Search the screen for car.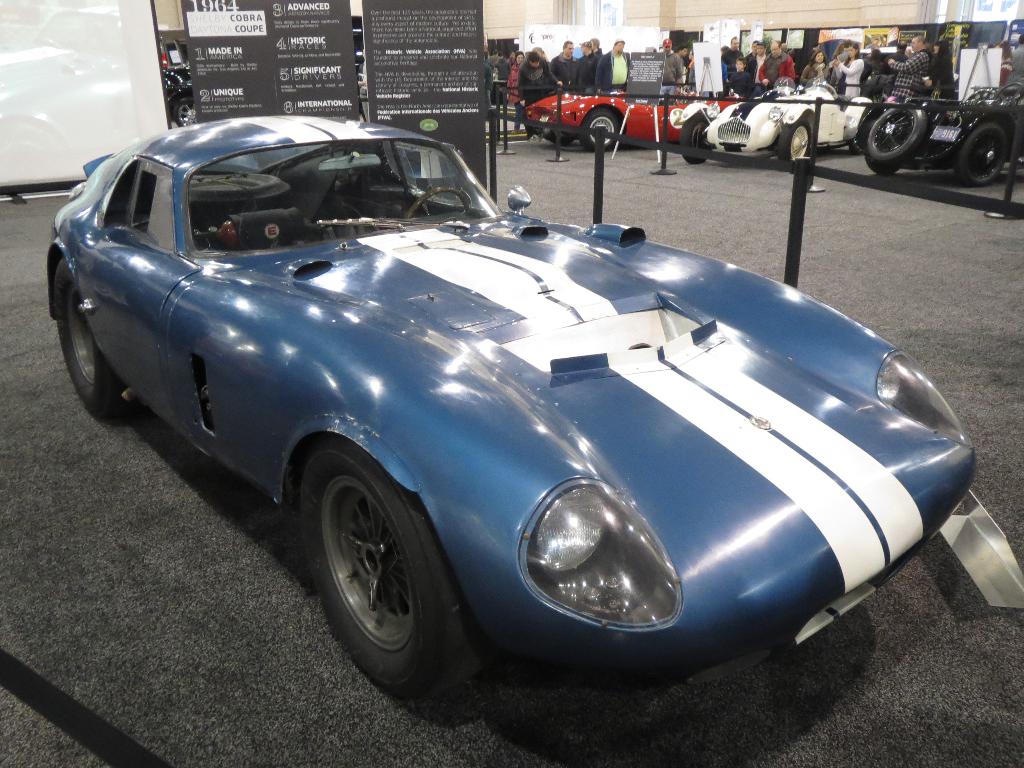
Found at l=522, t=86, r=737, b=145.
